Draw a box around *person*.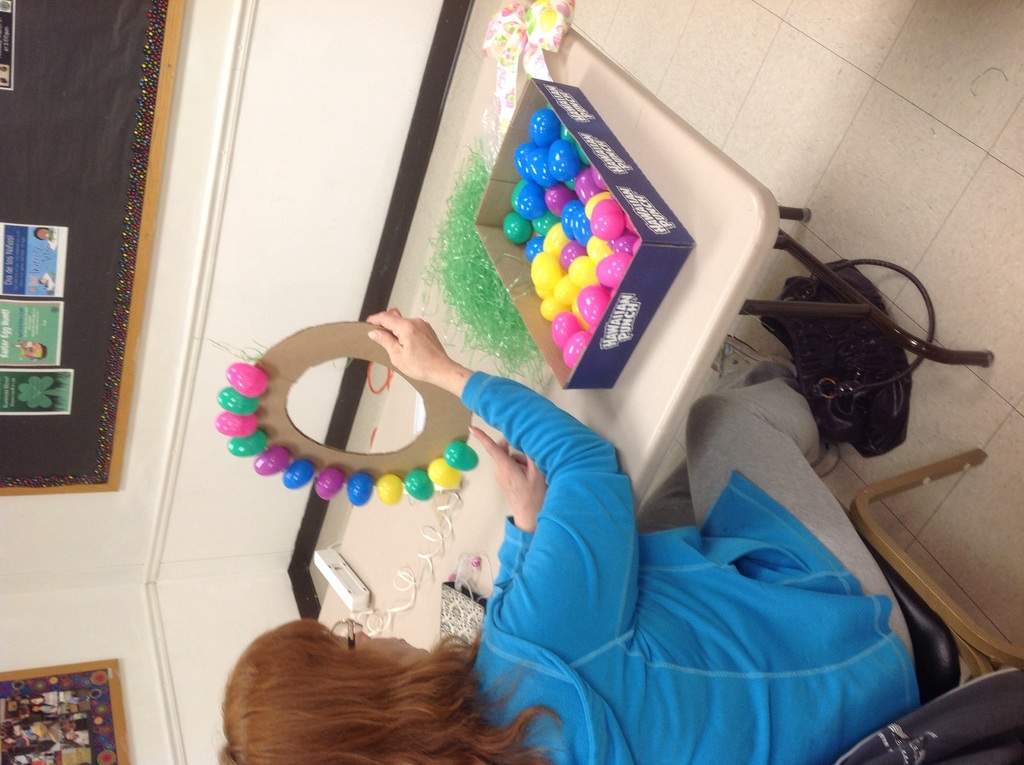
<bbox>220, 309, 918, 764</bbox>.
